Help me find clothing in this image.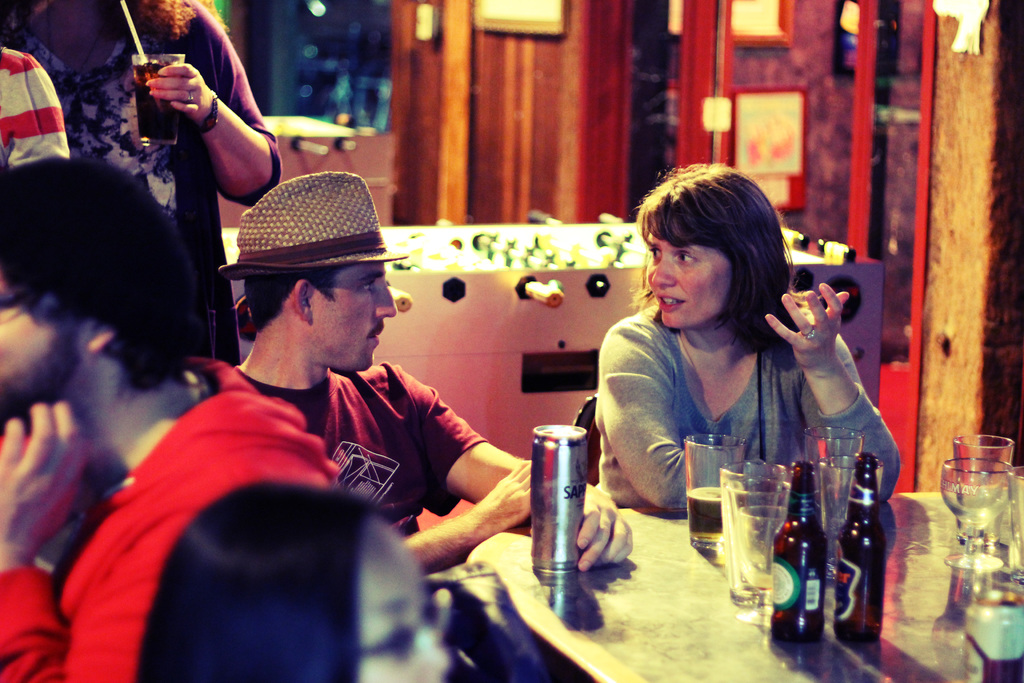
Found it: 0, 336, 351, 682.
